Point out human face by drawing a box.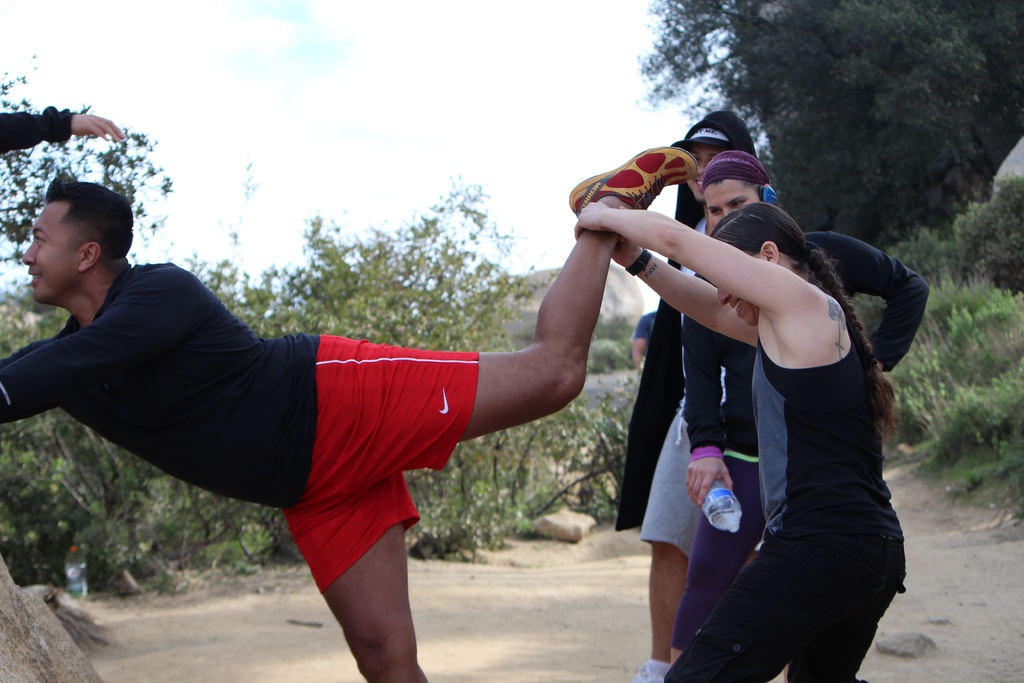
<bbox>23, 202, 80, 302</bbox>.
